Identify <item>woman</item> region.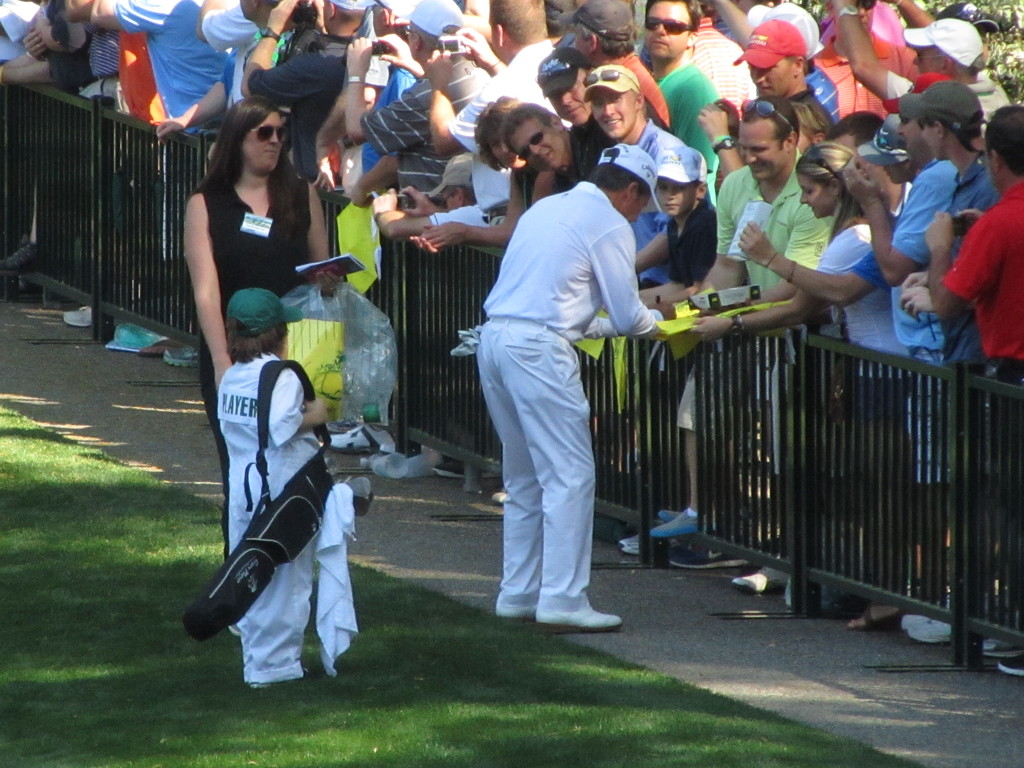
Region: 416 96 561 255.
